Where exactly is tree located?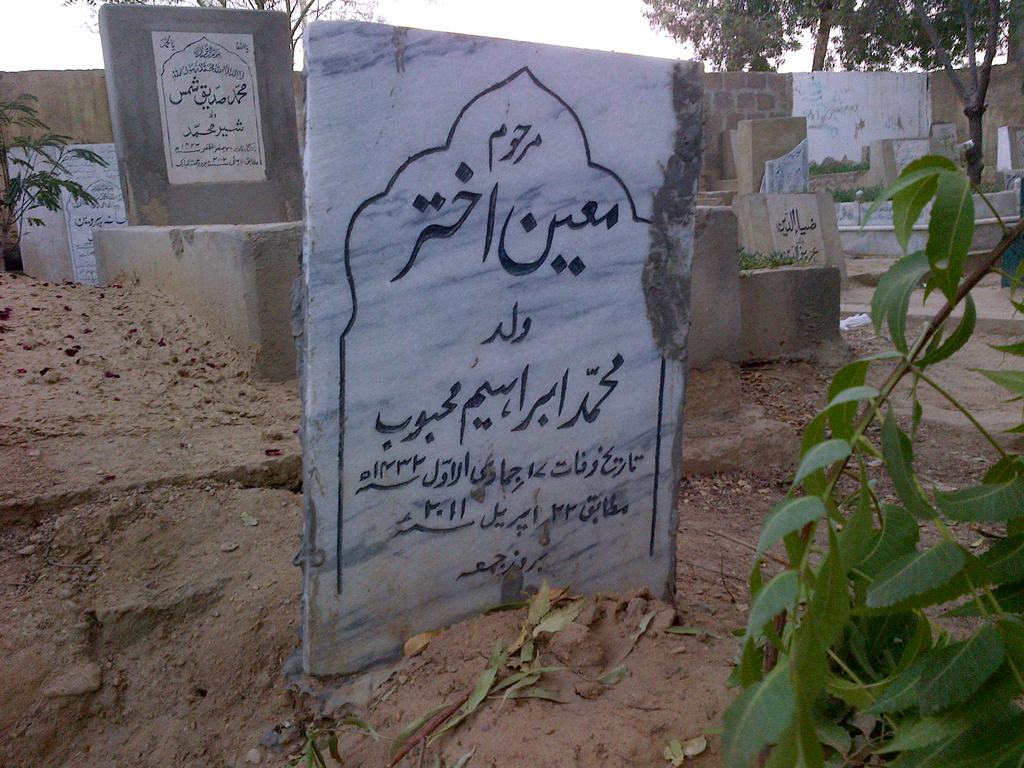
Its bounding box is pyautogui.locateOnScreen(641, 0, 1023, 76).
